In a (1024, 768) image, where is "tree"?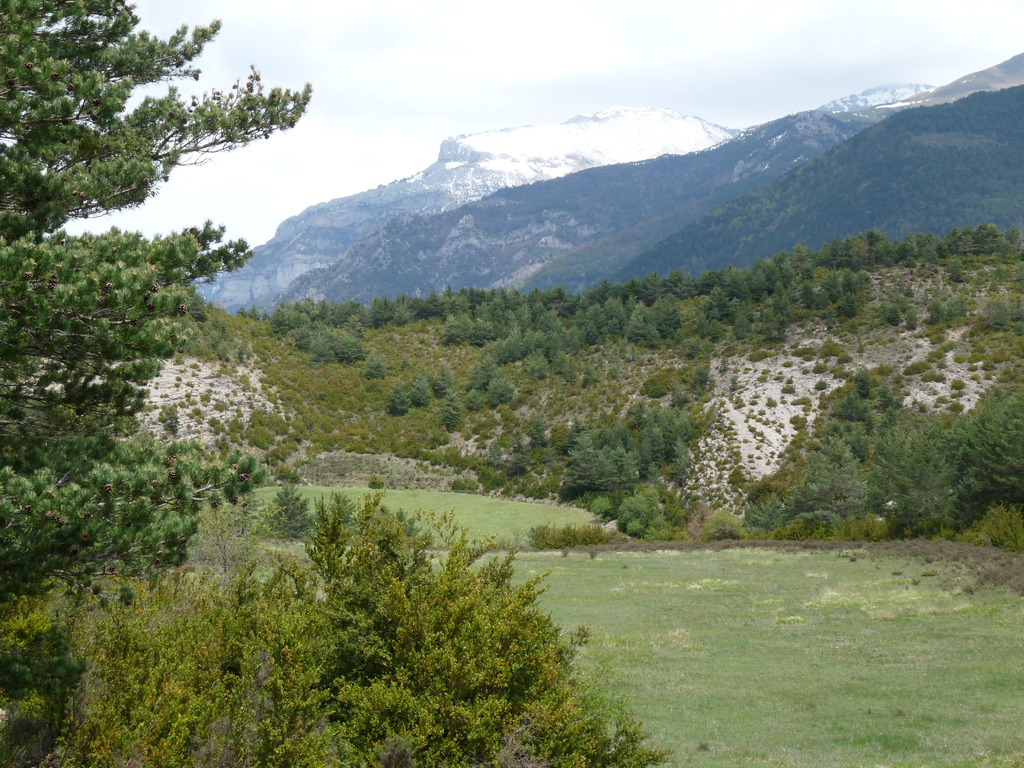
<box>409,375,433,406</box>.
